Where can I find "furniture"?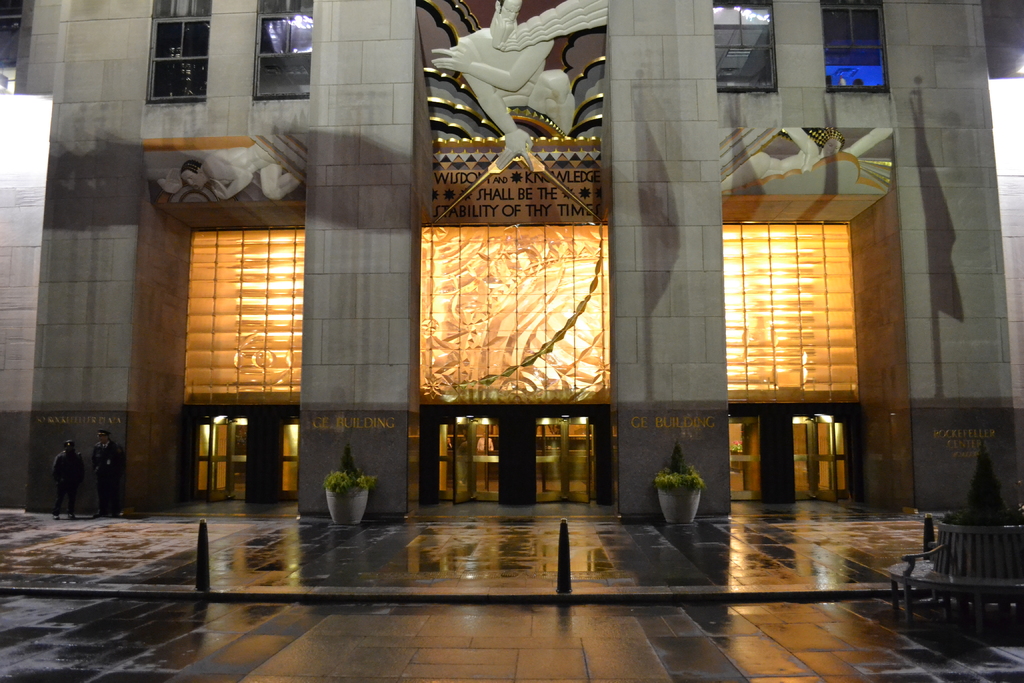
You can find it at [887,522,1023,641].
